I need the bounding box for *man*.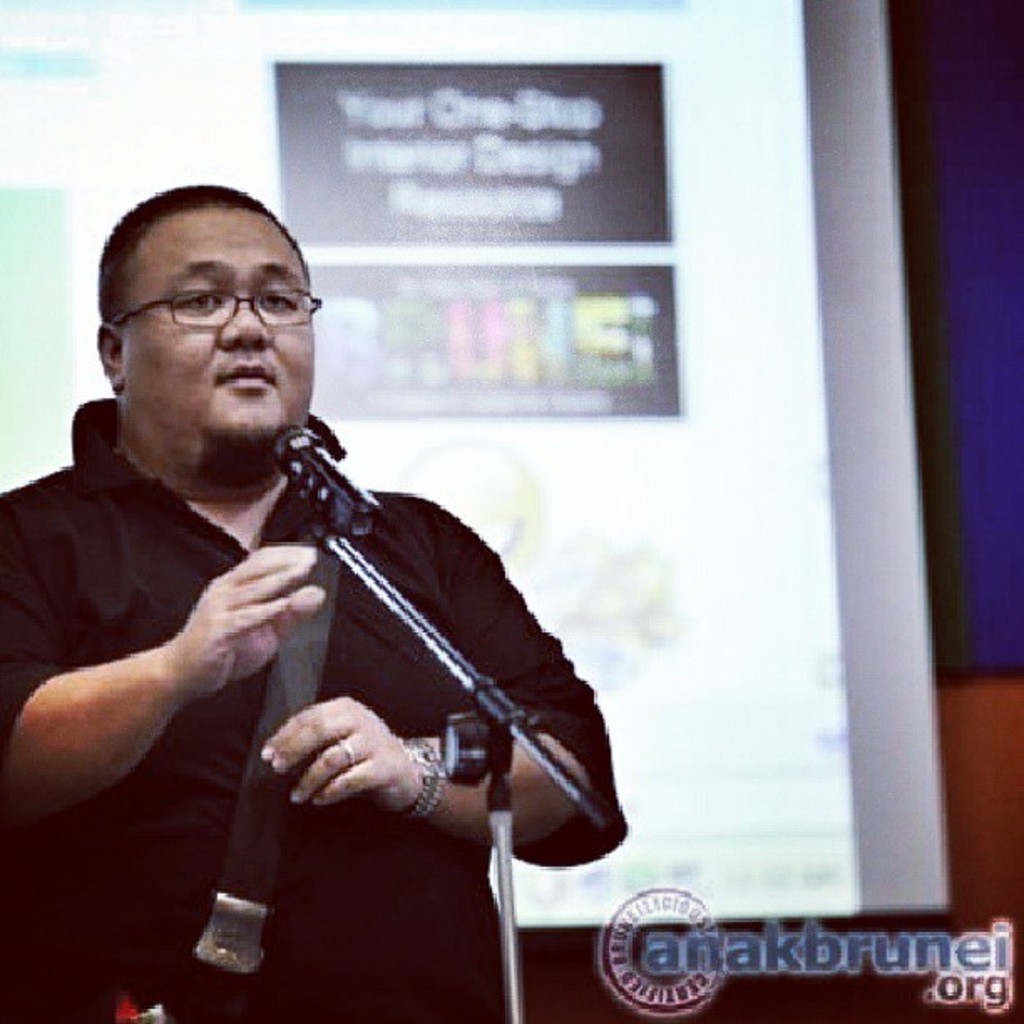
Here it is: (0,189,631,1022).
